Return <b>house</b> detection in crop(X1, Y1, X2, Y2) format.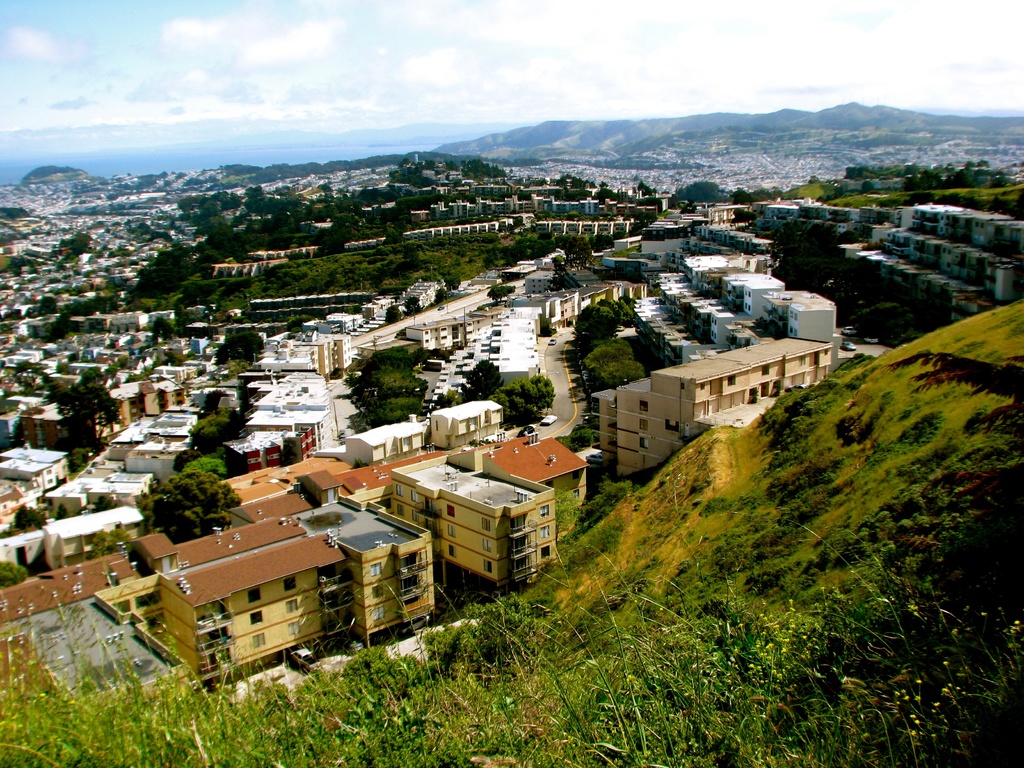
crop(40, 308, 72, 332).
